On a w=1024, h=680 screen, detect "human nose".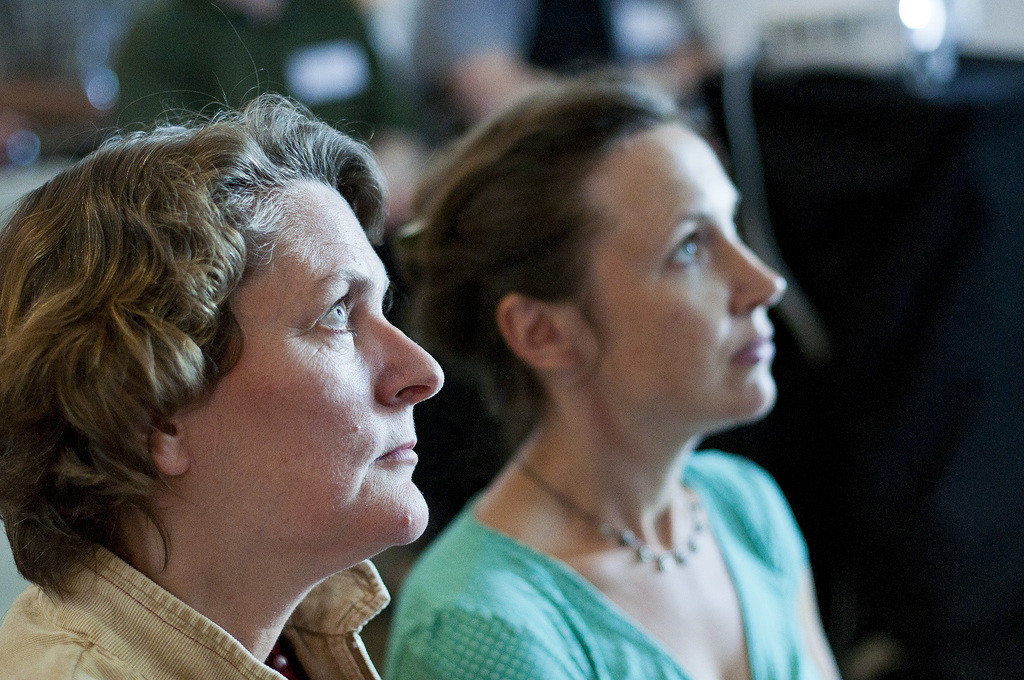
region(721, 231, 784, 306).
